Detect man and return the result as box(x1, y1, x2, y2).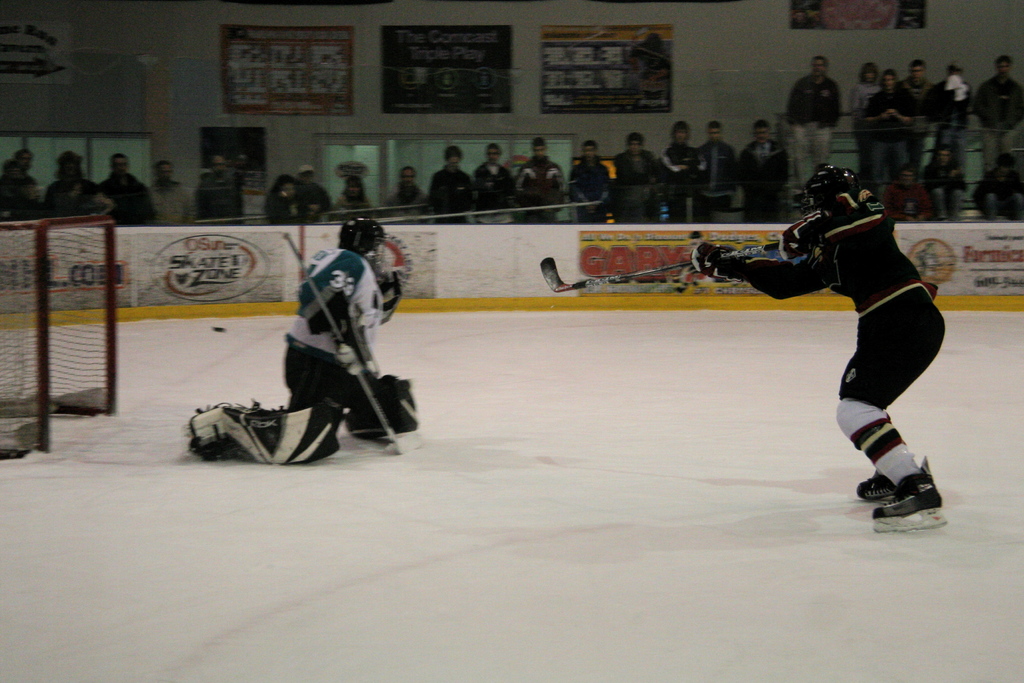
box(293, 165, 331, 238).
